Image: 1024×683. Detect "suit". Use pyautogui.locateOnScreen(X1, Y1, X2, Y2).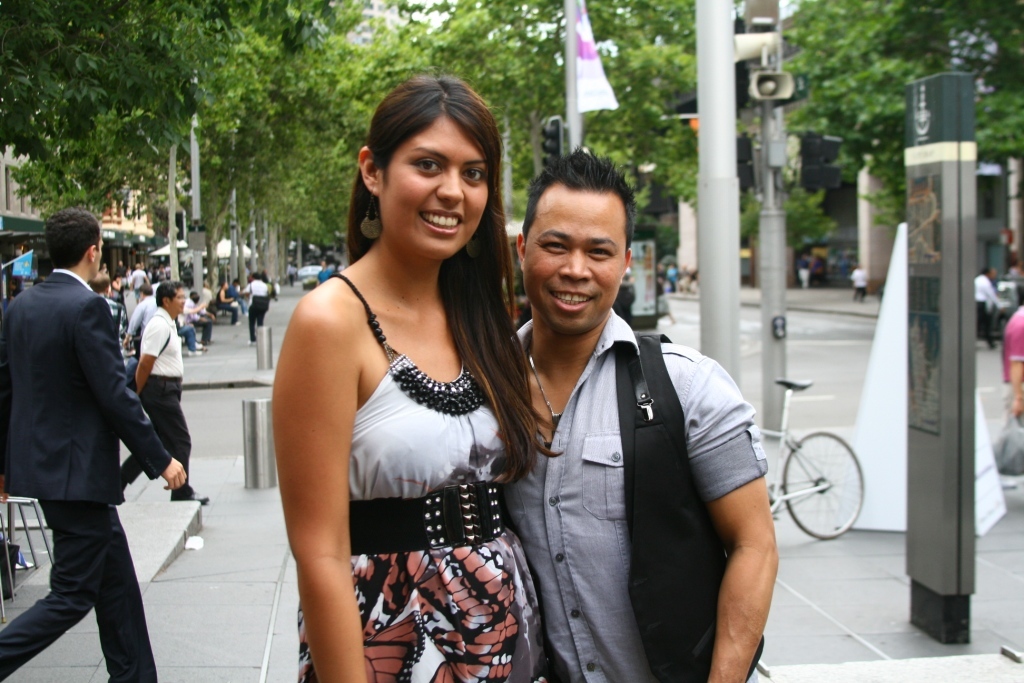
pyautogui.locateOnScreen(0, 270, 172, 682).
